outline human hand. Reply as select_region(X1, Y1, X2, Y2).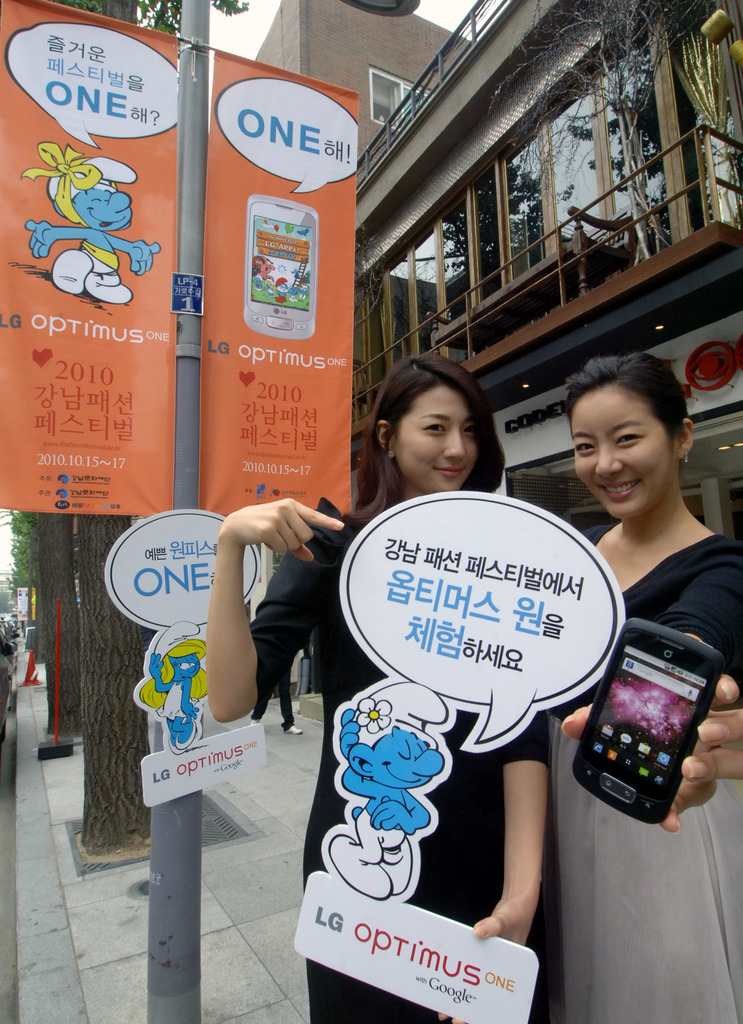
select_region(219, 488, 351, 556).
